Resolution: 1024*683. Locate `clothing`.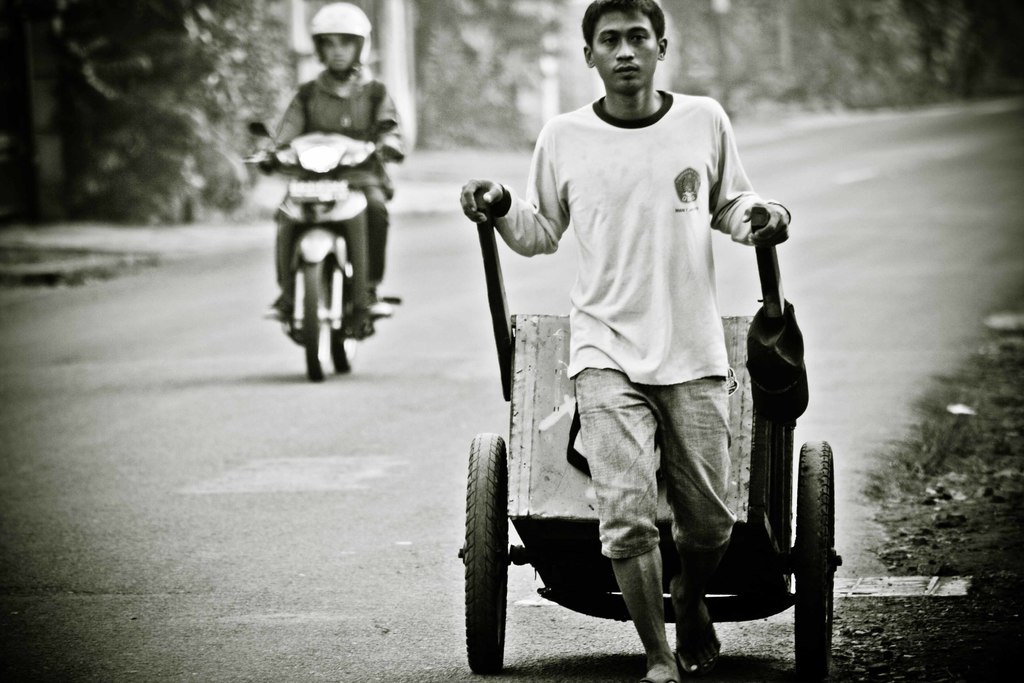
bbox=(275, 60, 406, 304).
